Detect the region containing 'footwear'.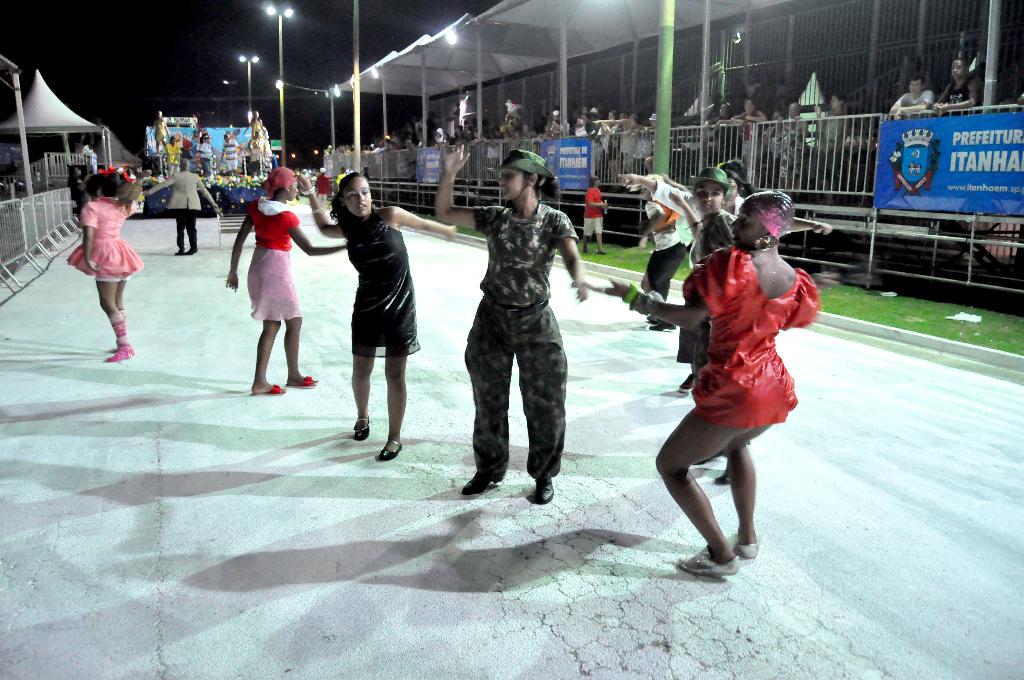
x1=281 y1=371 x2=327 y2=394.
